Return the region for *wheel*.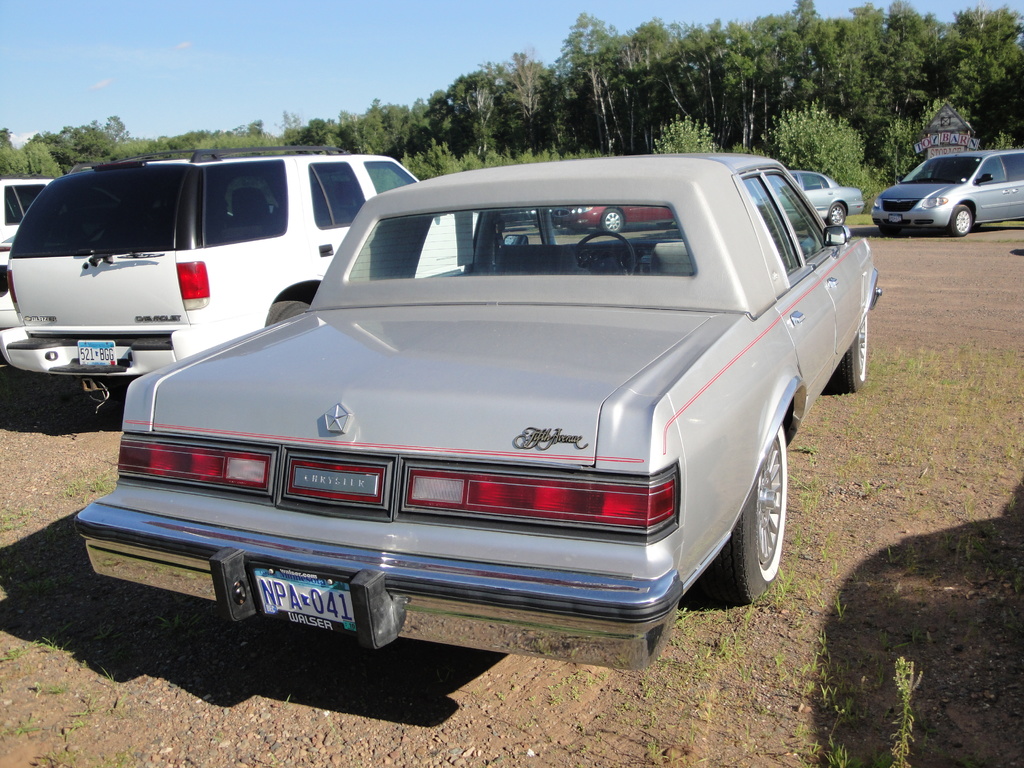
599,207,628,232.
